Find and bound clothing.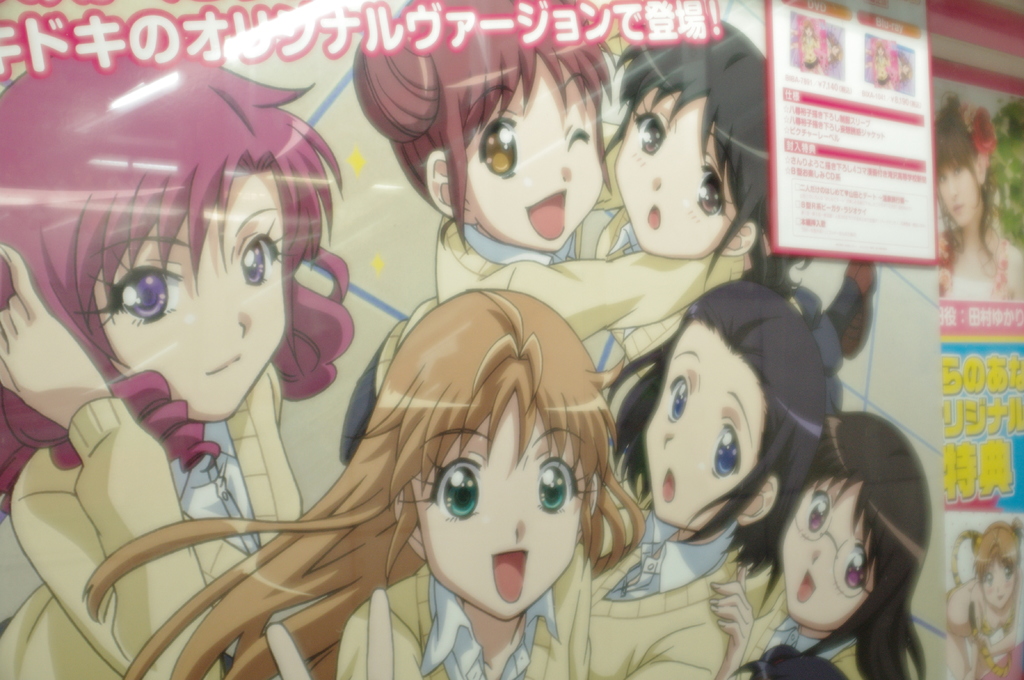
Bound: <box>566,502,738,677</box>.
